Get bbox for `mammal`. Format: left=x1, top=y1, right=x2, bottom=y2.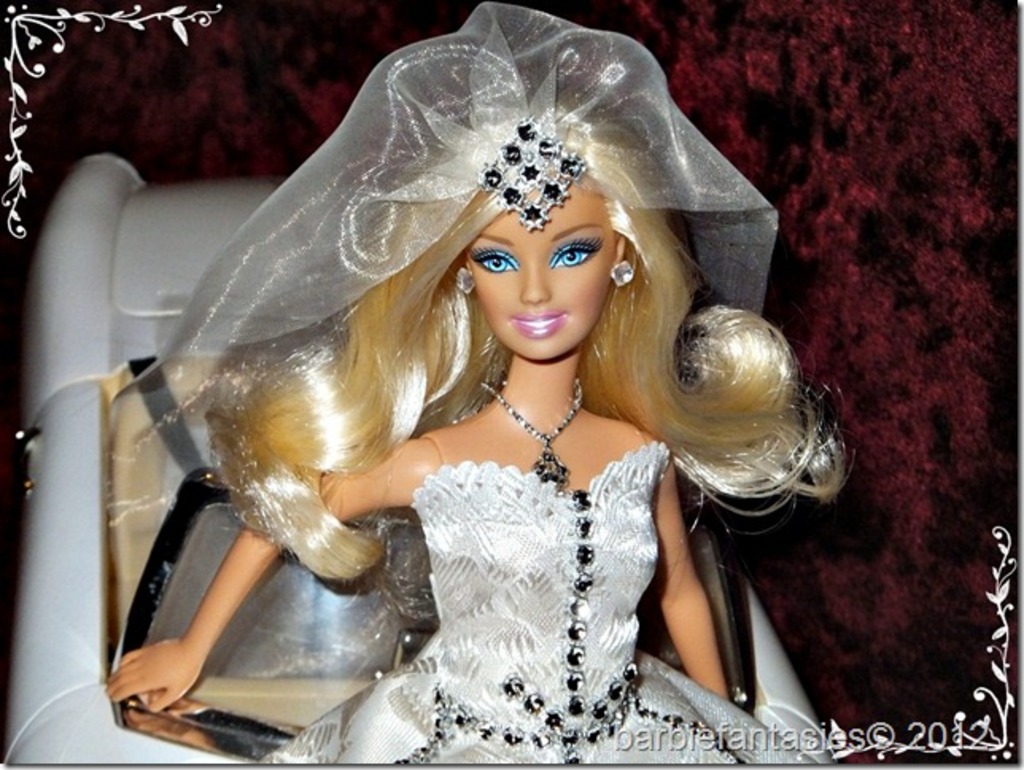
left=99, top=118, right=832, bottom=756.
